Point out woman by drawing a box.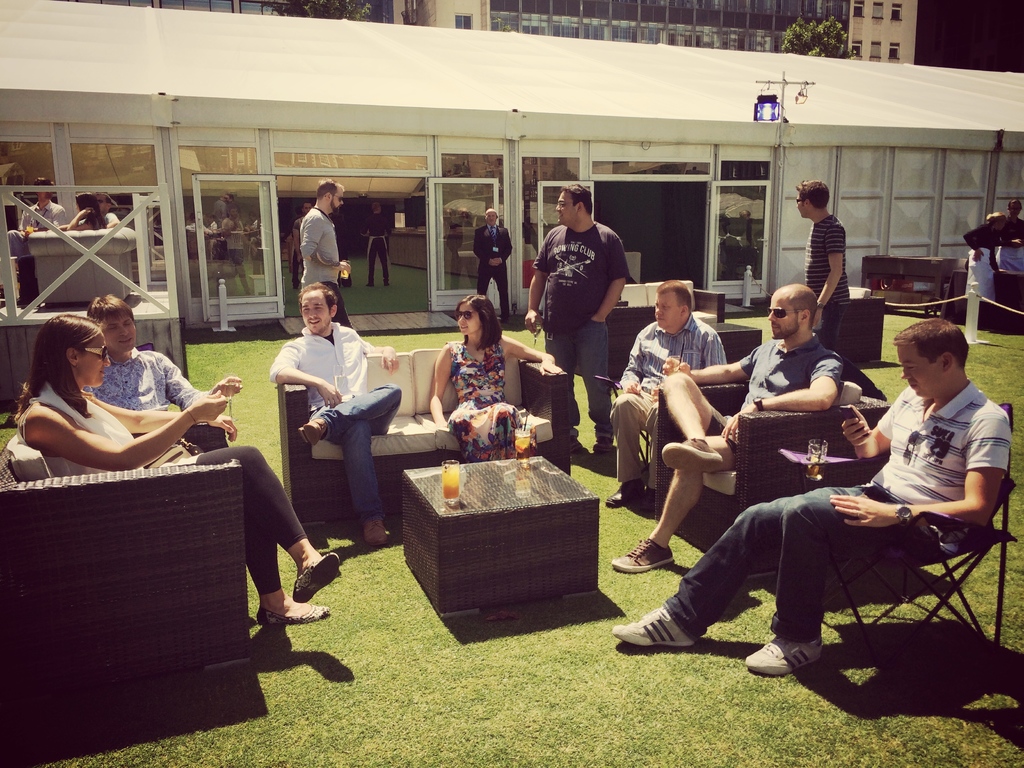
995 199 1023 273.
